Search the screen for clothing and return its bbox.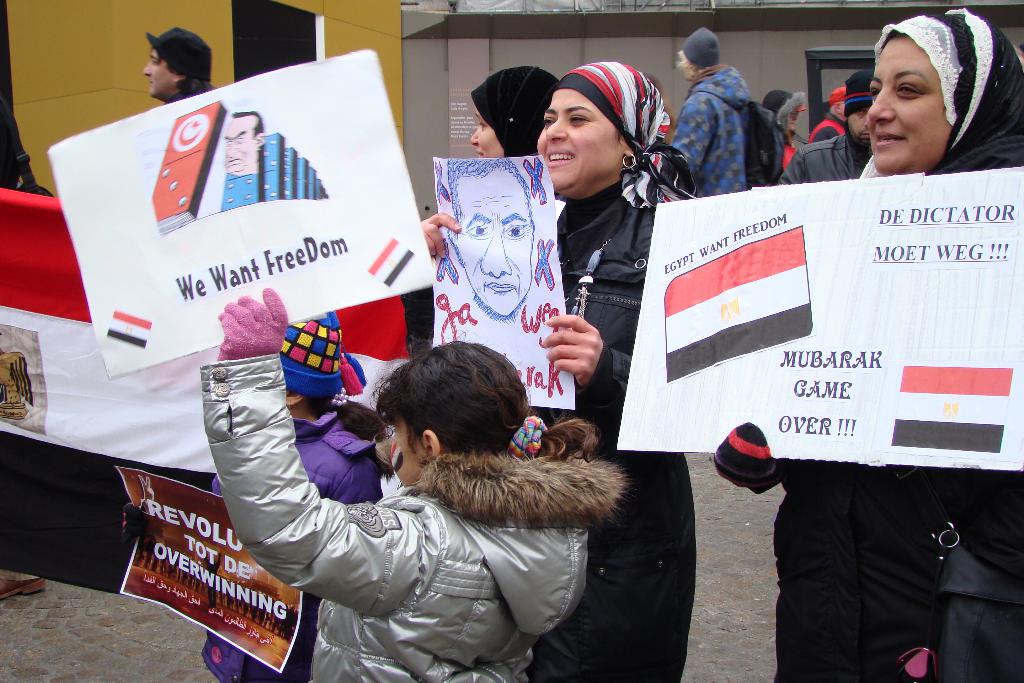
Found: 202 410 385 682.
